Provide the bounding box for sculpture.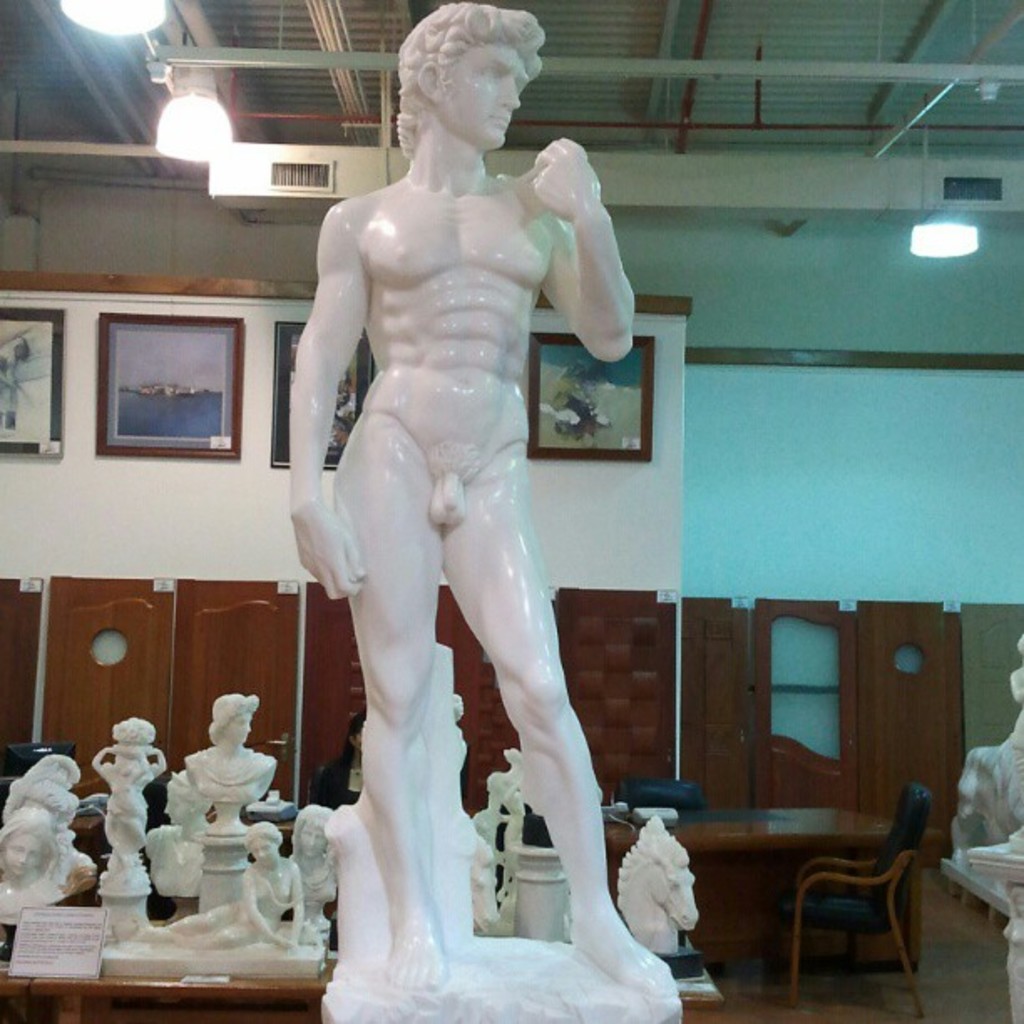
box(0, 753, 97, 878).
